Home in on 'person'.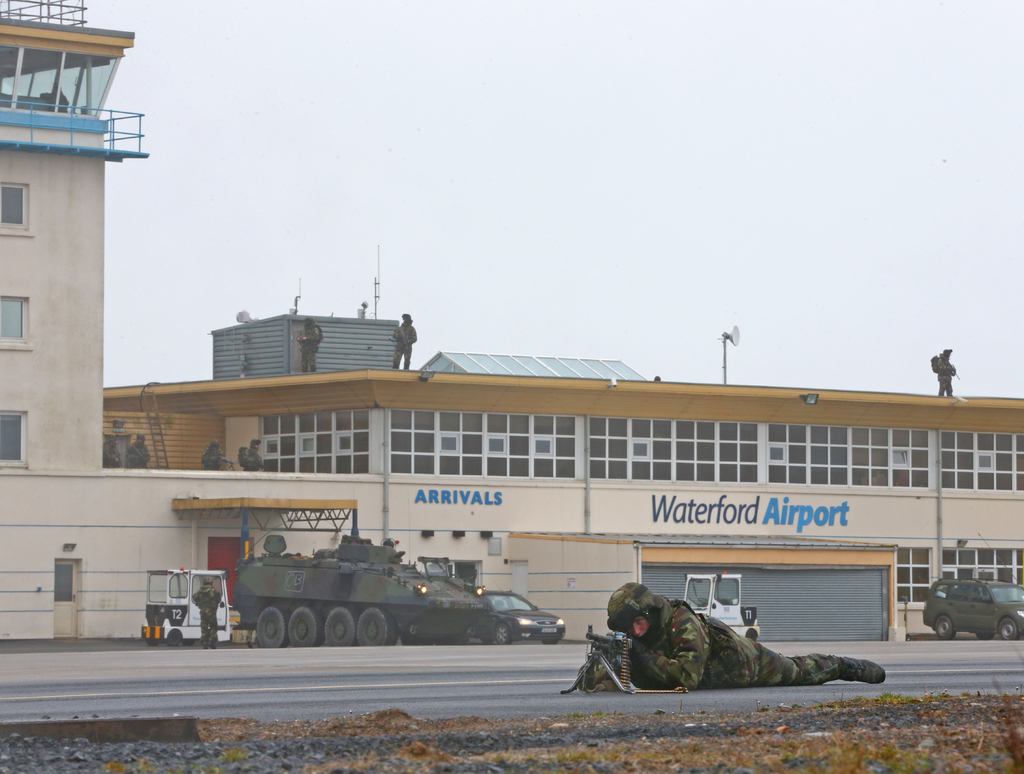
Homed in at [935, 349, 954, 396].
